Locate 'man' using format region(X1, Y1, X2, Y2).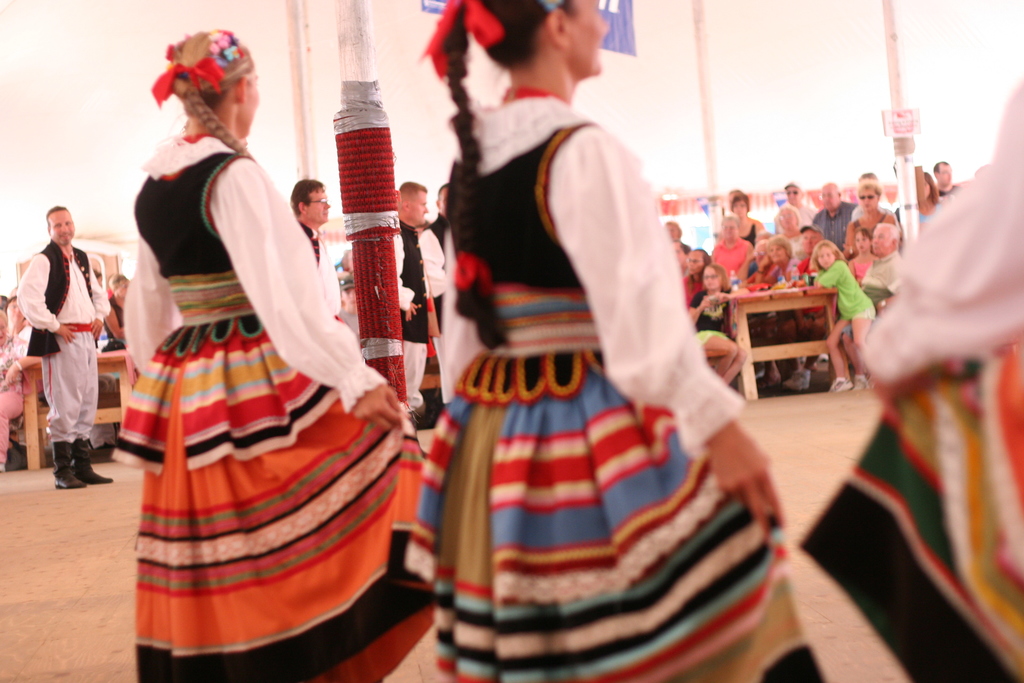
region(286, 179, 349, 334).
